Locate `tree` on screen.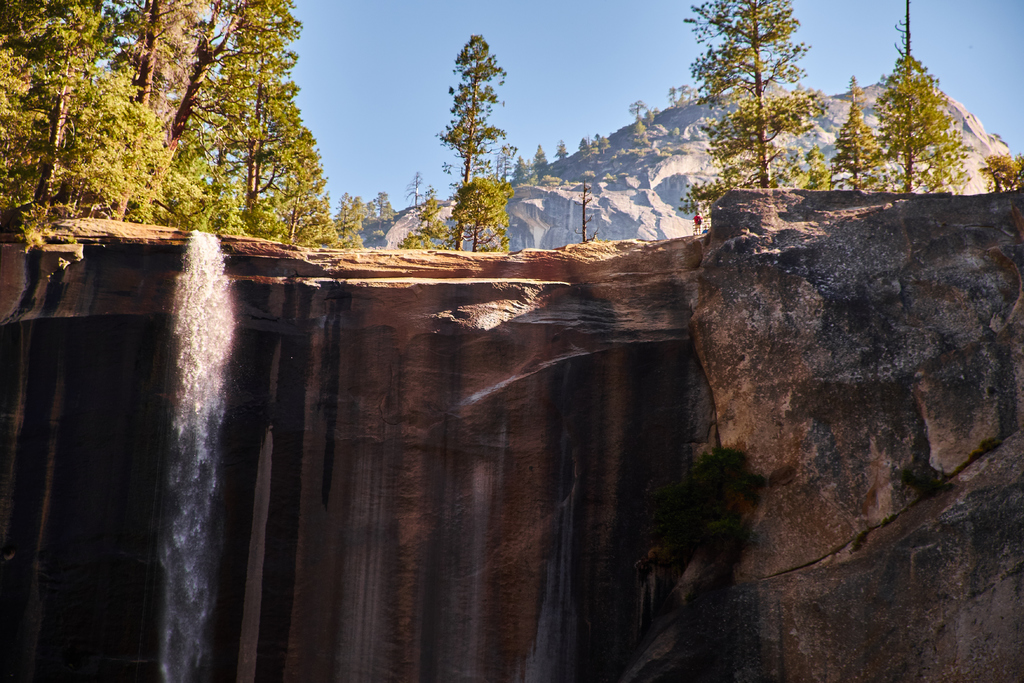
On screen at <box>399,192,449,251</box>.
